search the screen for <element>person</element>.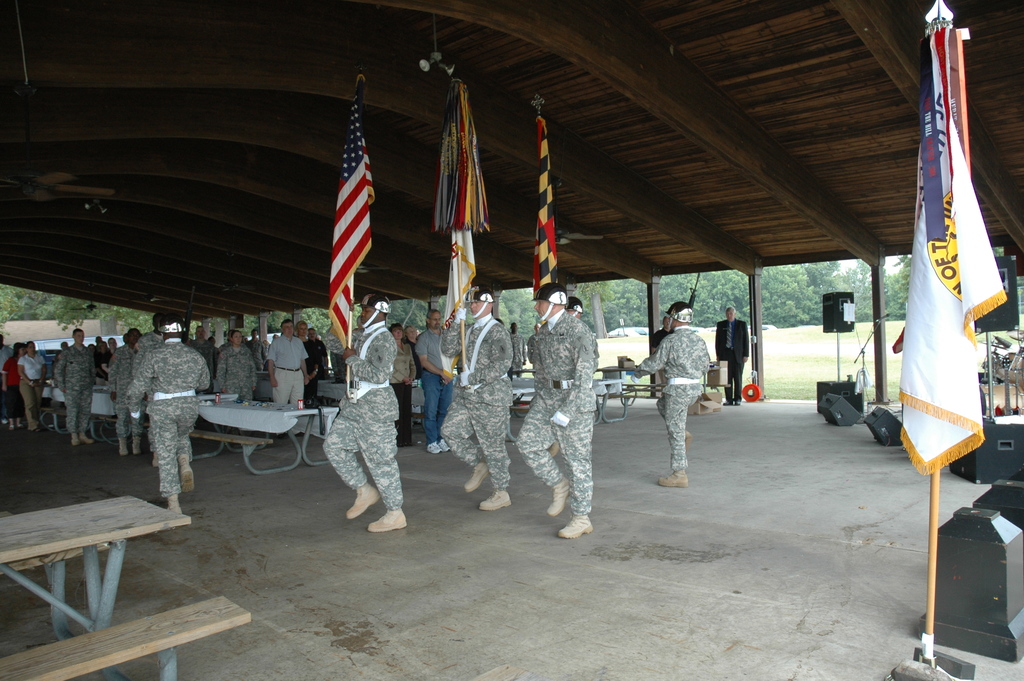
Found at <bbox>120, 306, 215, 510</bbox>.
